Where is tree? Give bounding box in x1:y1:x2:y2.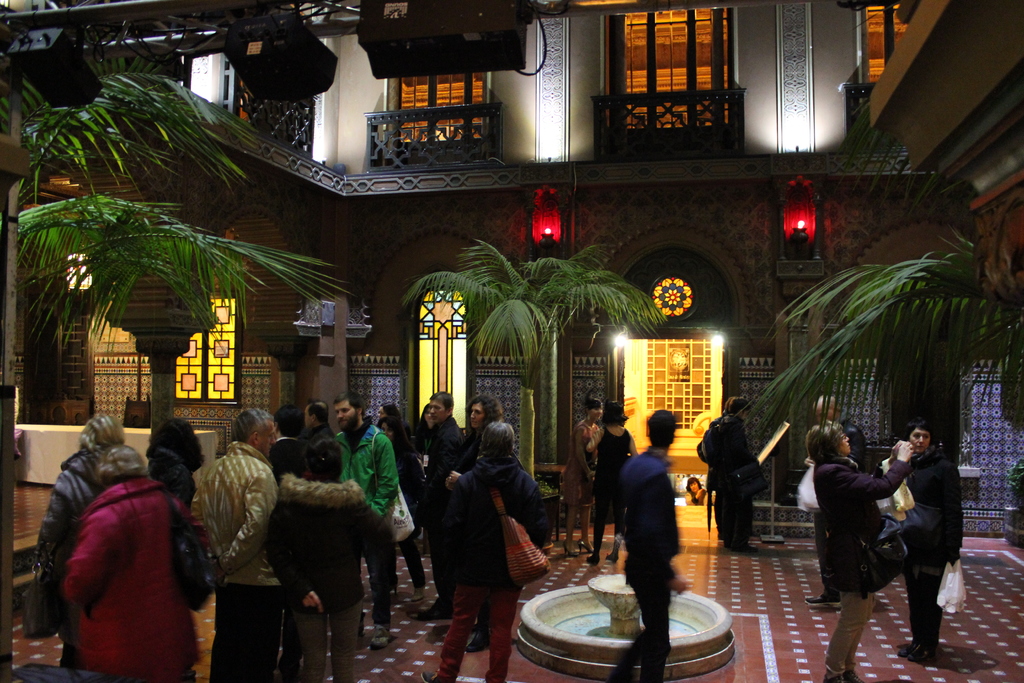
730:227:1023:454.
